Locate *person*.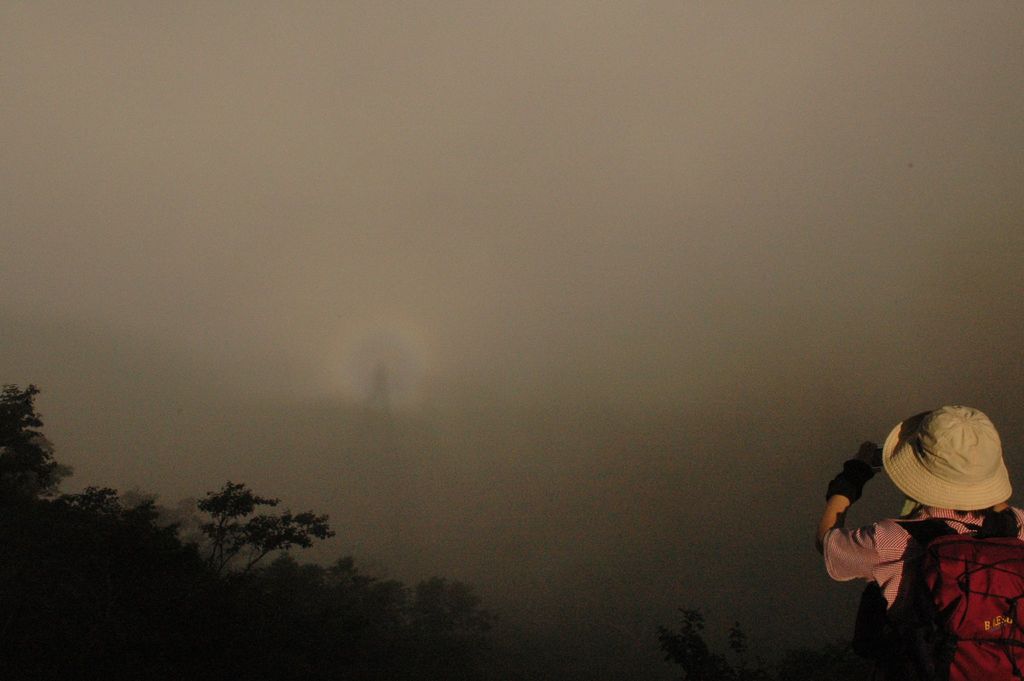
Bounding box: [824,411,1012,673].
